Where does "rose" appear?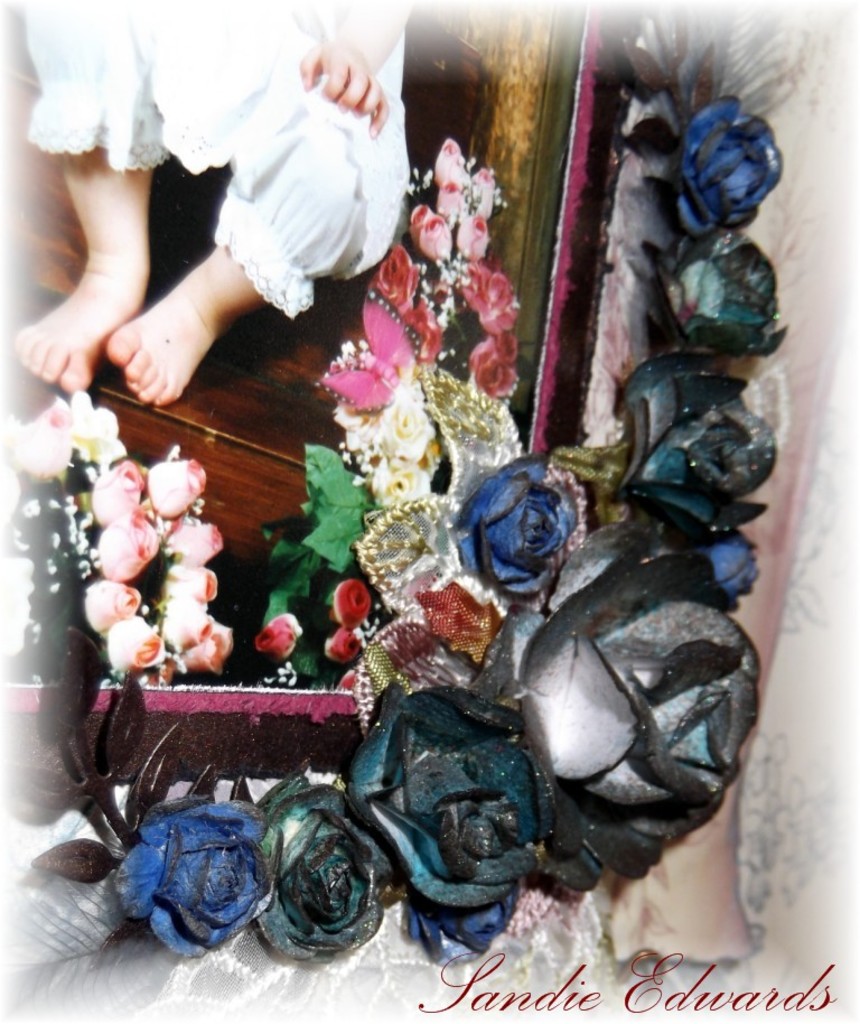
Appears at locate(608, 87, 793, 531).
